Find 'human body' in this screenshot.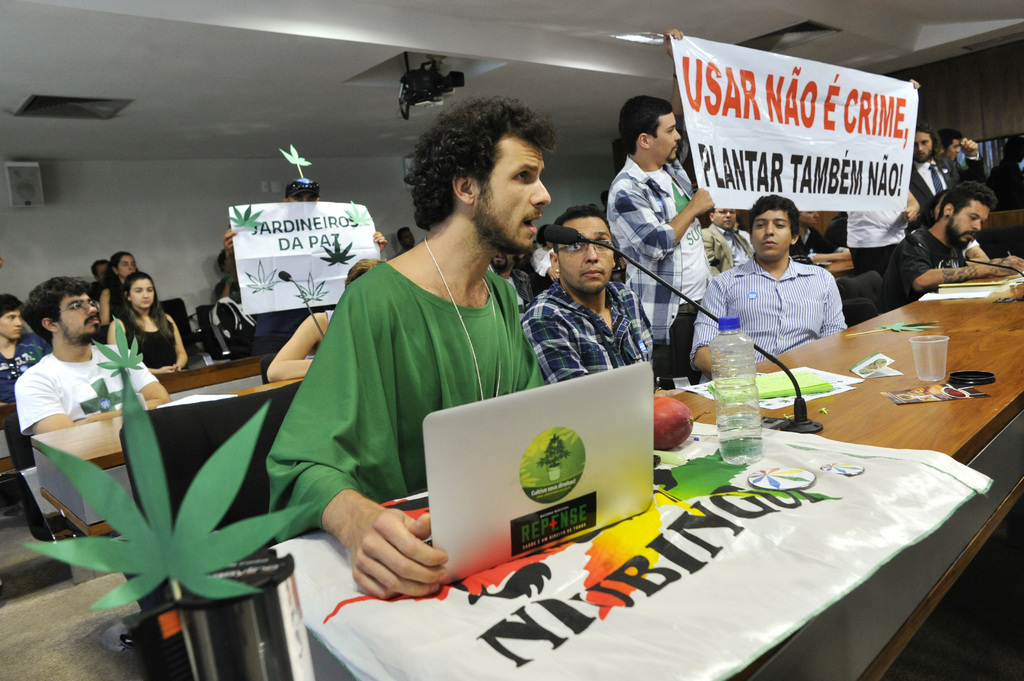
The bounding box for 'human body' is 879, 223, 1023, 307.
